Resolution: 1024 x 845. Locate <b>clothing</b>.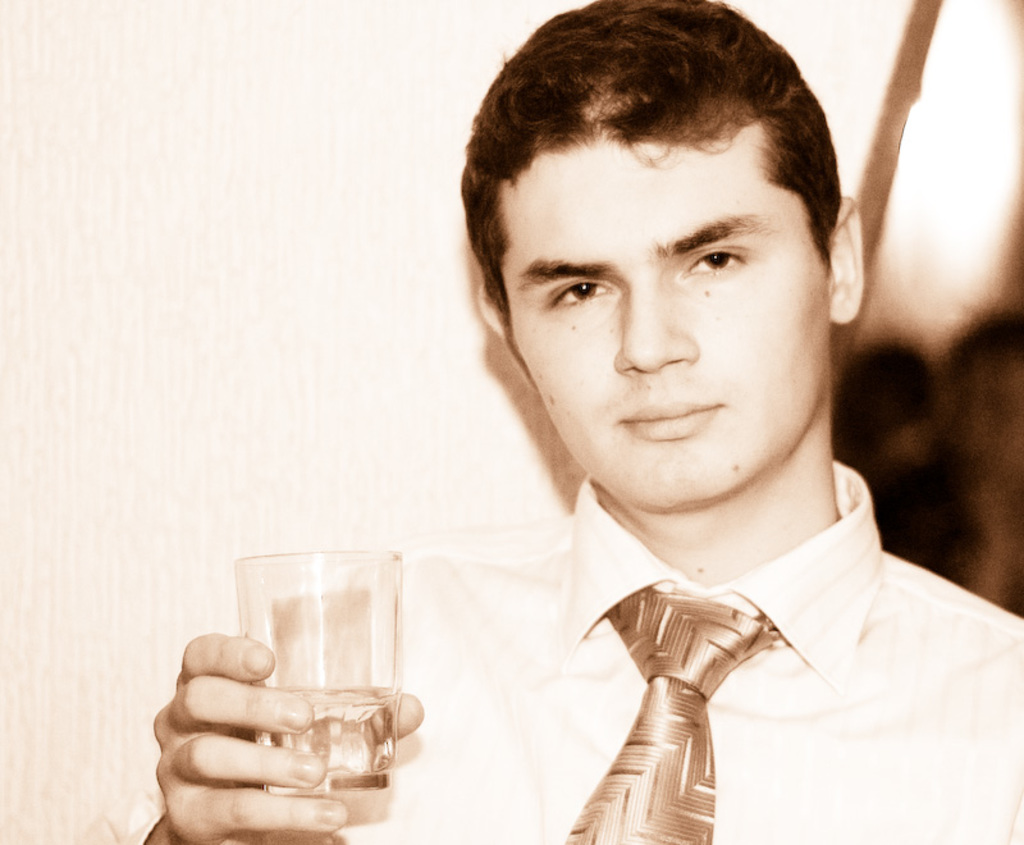
<box>242,469,1023,844</box>.
